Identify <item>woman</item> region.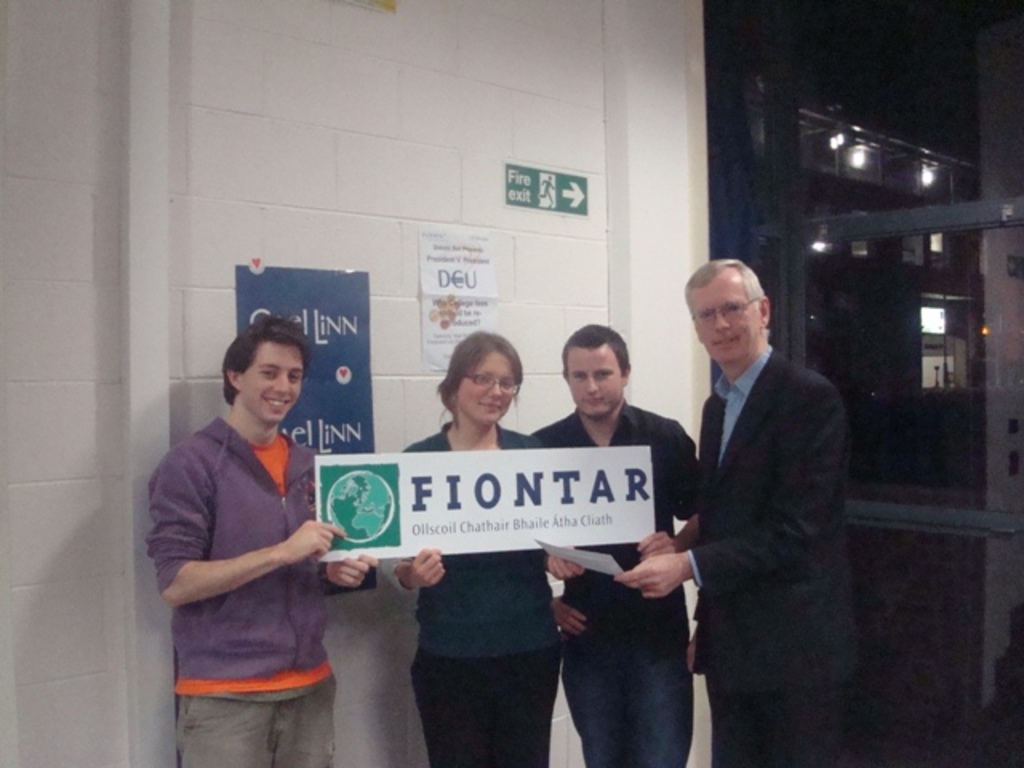
Region: 400,338,557,766.
